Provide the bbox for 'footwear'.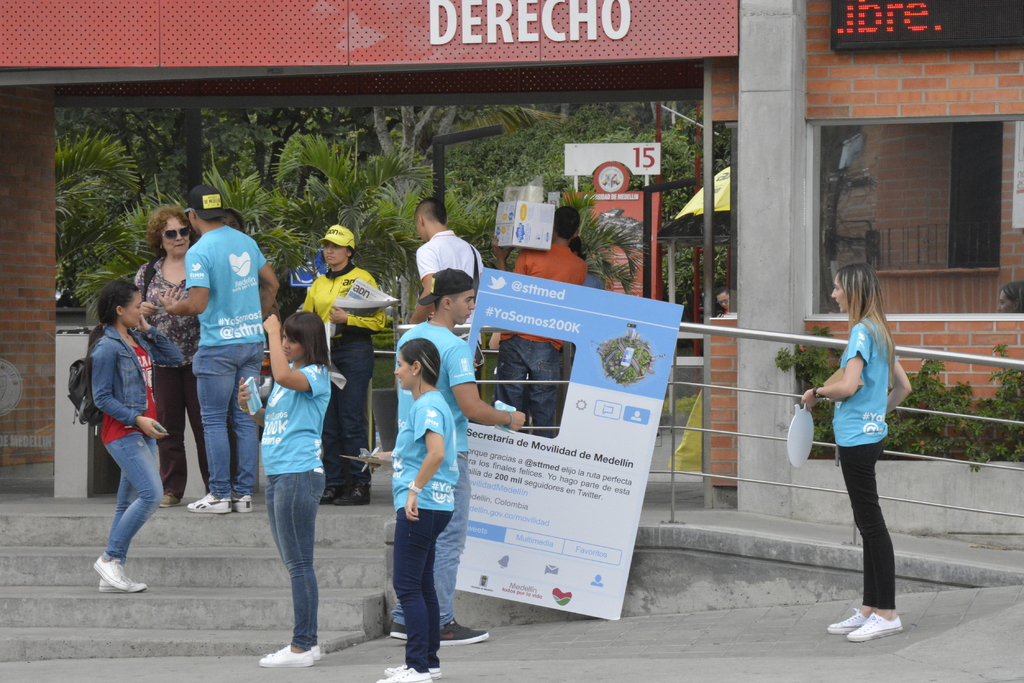
pyautogui.locateOnScreen(95, 574, 114, 595).
